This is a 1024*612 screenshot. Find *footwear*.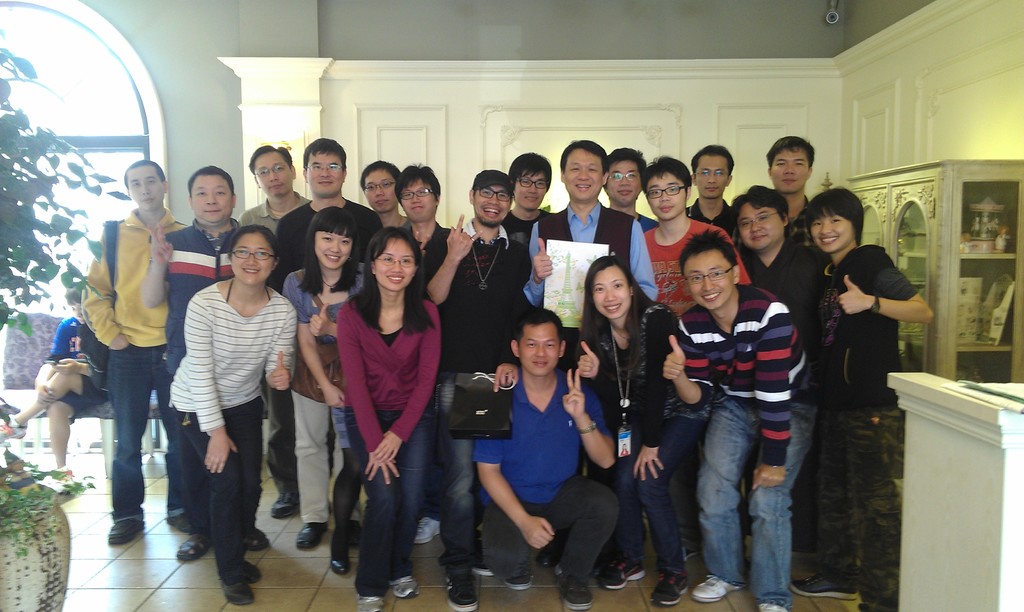
Bounding box: {"x1": 501, "y1": 579, "x2": 532, "y2": 588}.
